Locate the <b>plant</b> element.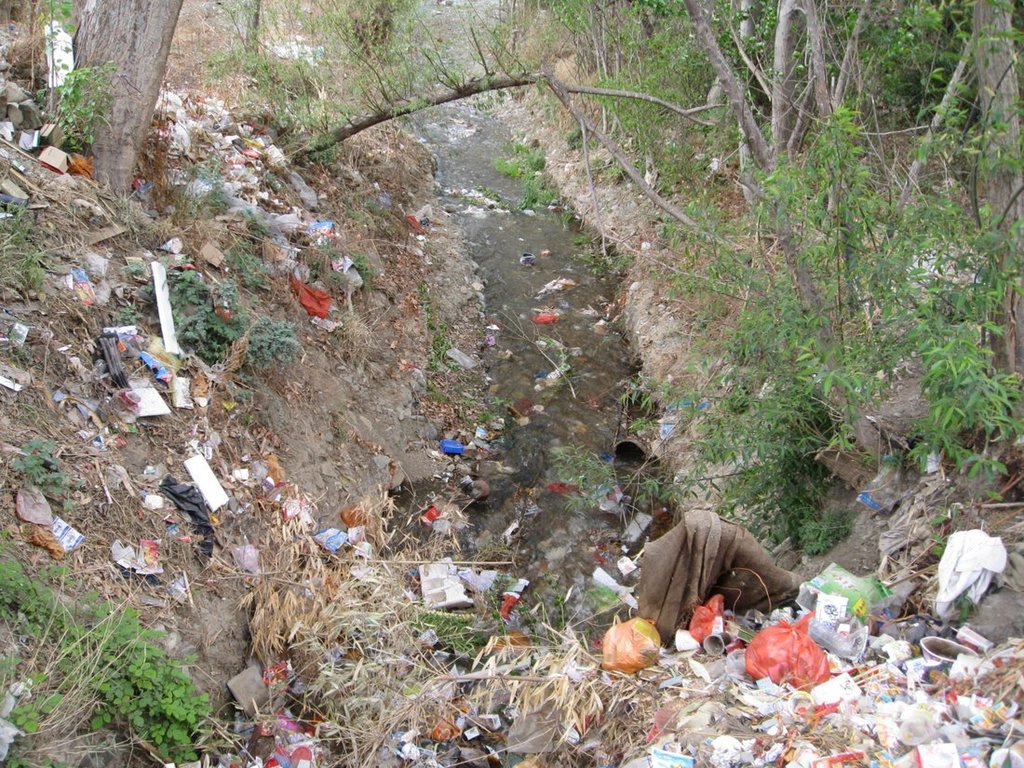
Element bbox: x1=955, y1=588, x2=968, y2=622.
